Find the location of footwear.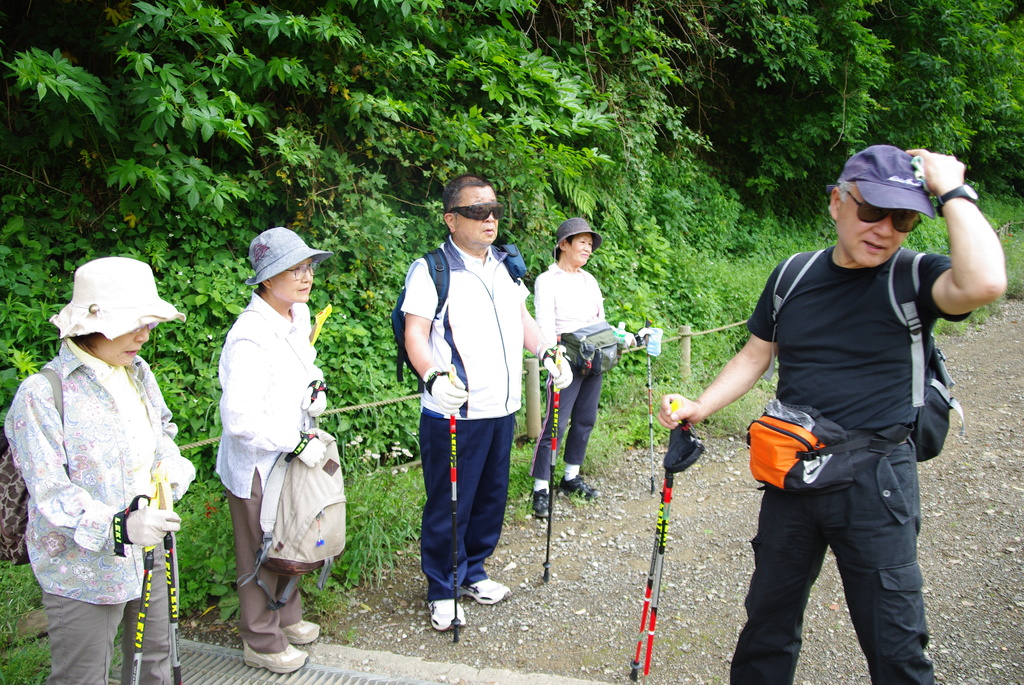
Location: (285, 619, 325, 644).
